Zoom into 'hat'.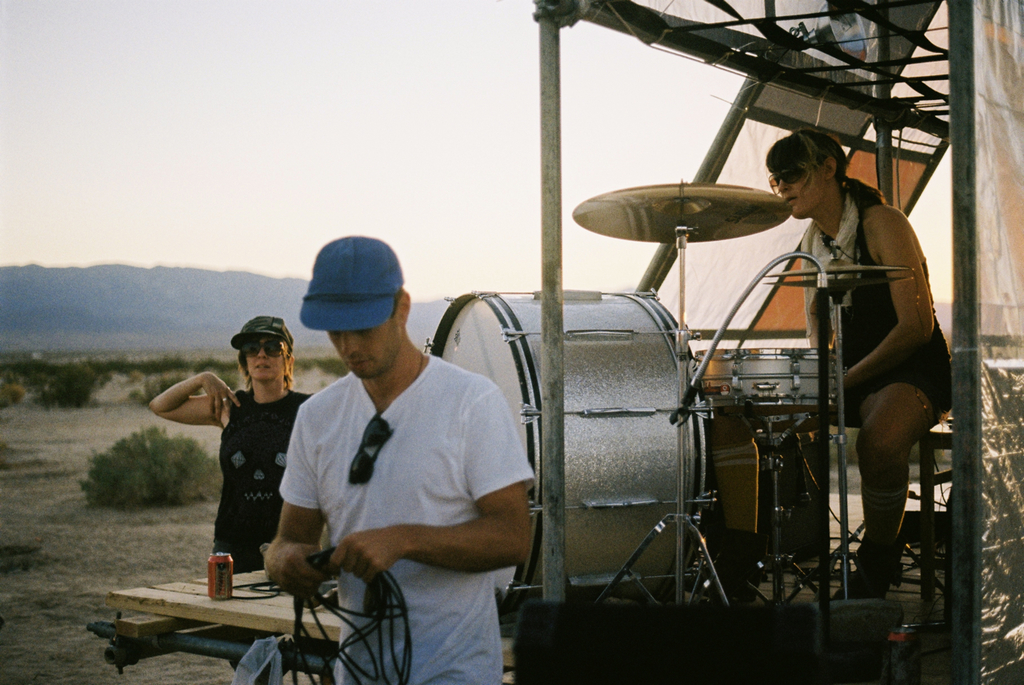
Zoom target: (300, 234, 407, 326).
